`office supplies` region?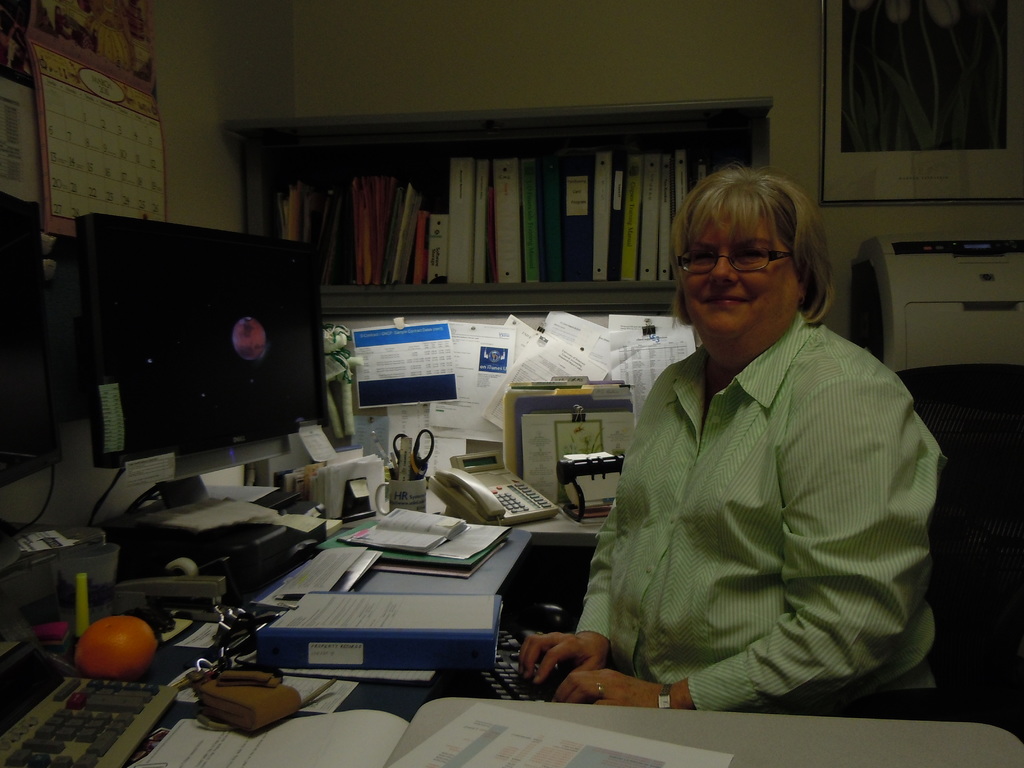
[x1=645, y1=148, x2=672, y2=280]
